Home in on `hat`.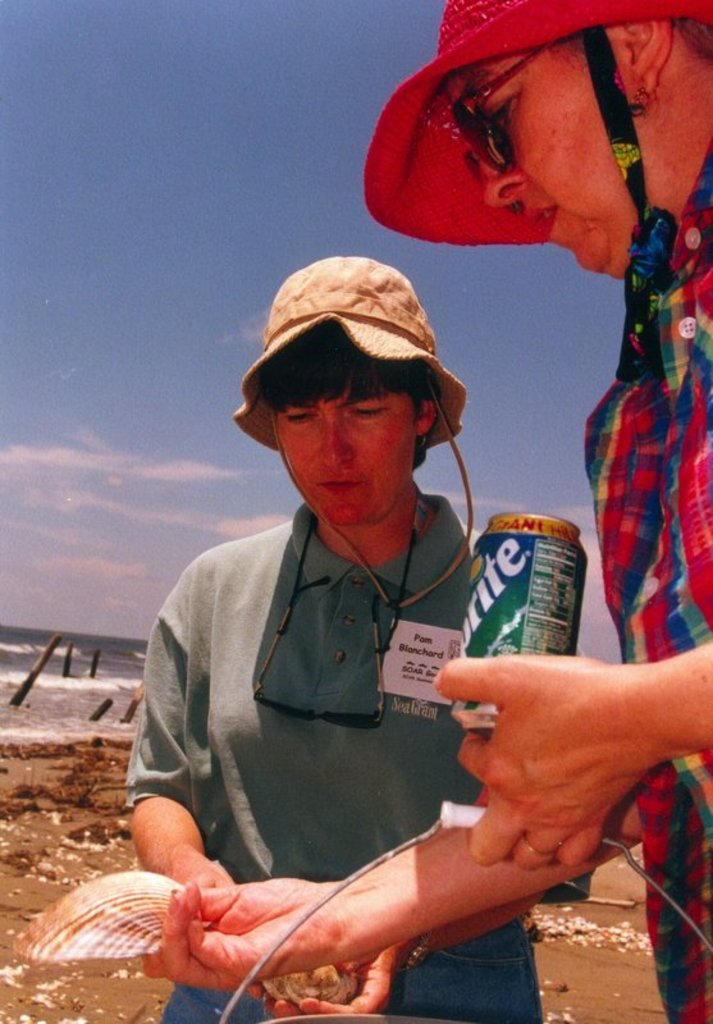
Homed in at 360/0/712/250.
